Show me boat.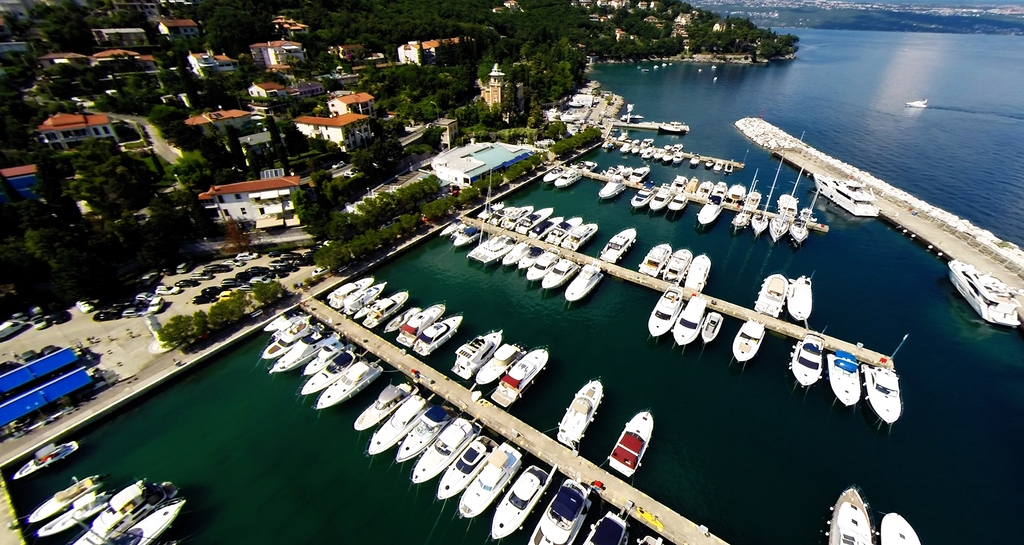
boat is here: (left=449, top=324, right=512, bottom=385).
